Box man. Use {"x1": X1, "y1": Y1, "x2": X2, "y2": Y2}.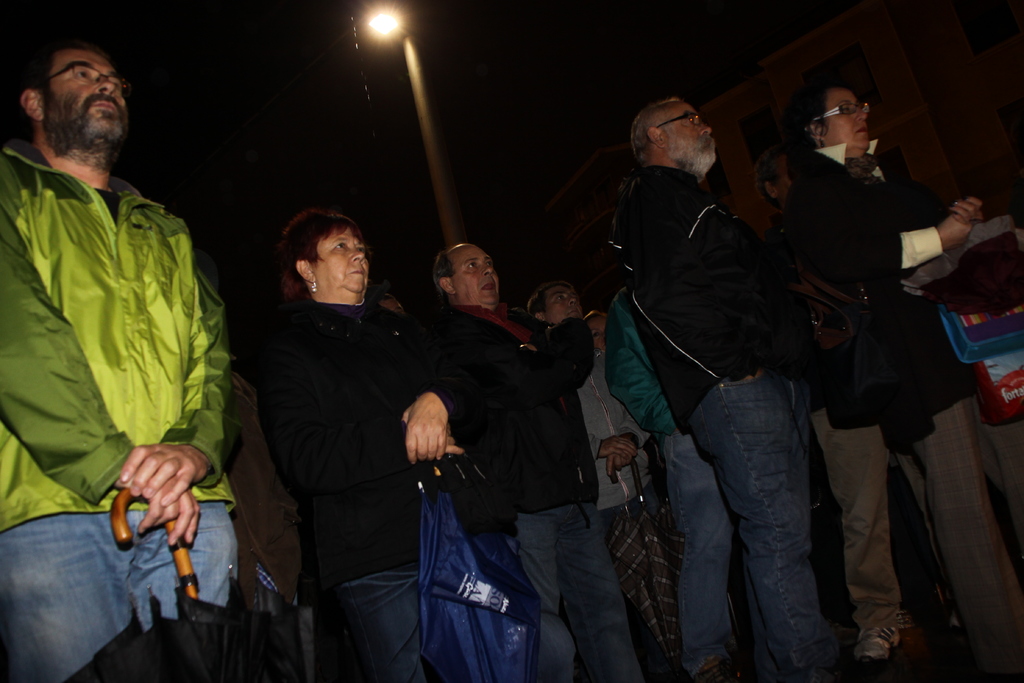
{"x1": 539, "y1": 274, "x2": 698, "y2": 682}.
